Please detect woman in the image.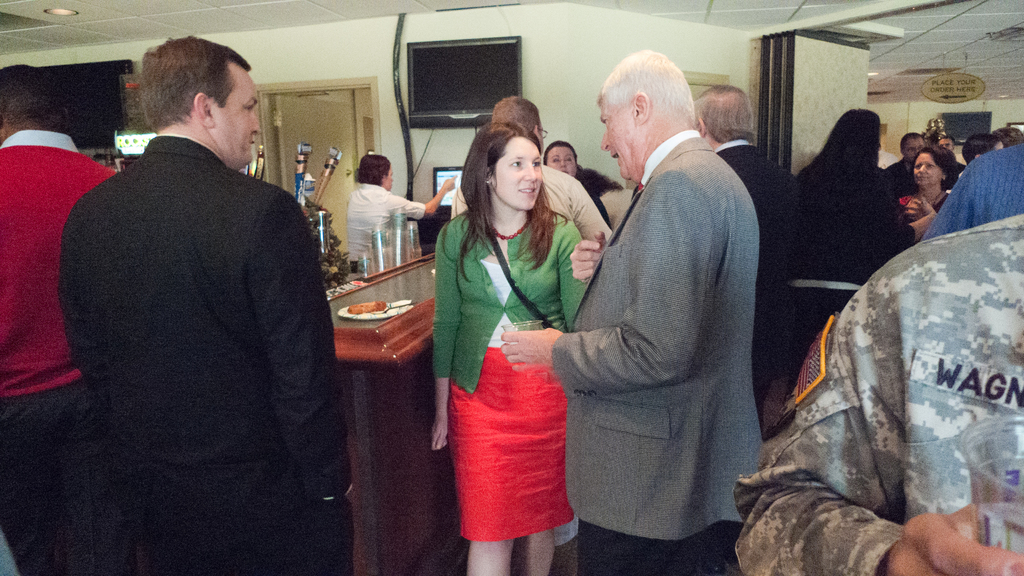
x1=545 y1=142 x2=621 y2=224.
